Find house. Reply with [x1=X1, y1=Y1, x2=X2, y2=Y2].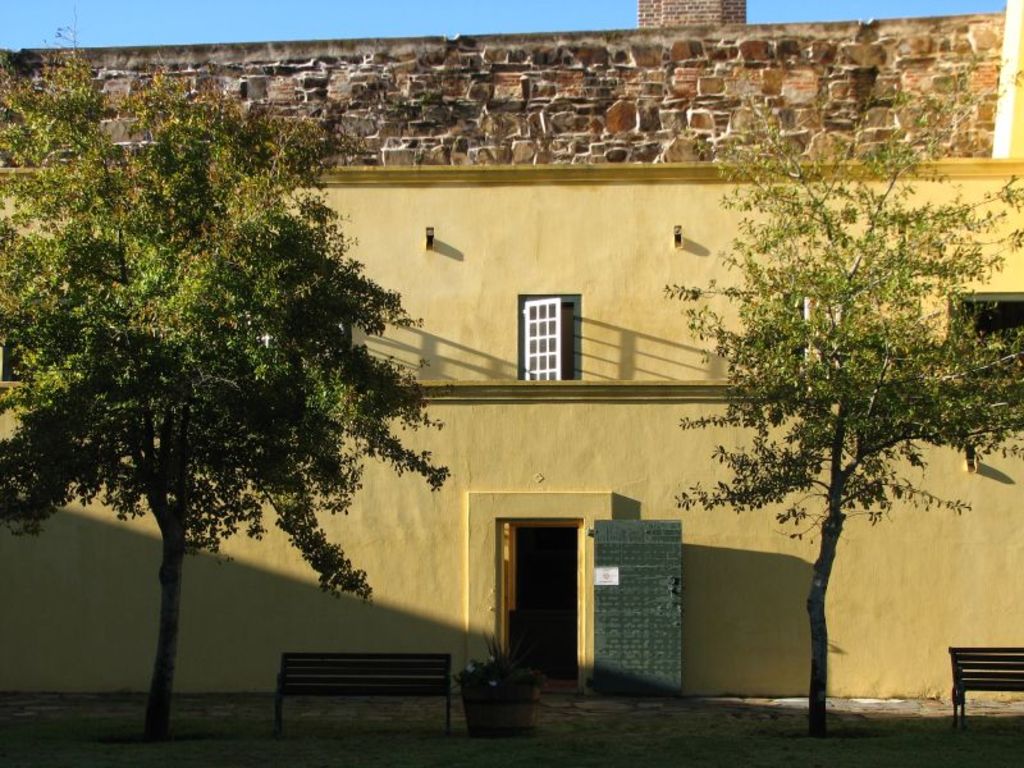
[x1=0, y1=0, x2=1023, y2=704].
